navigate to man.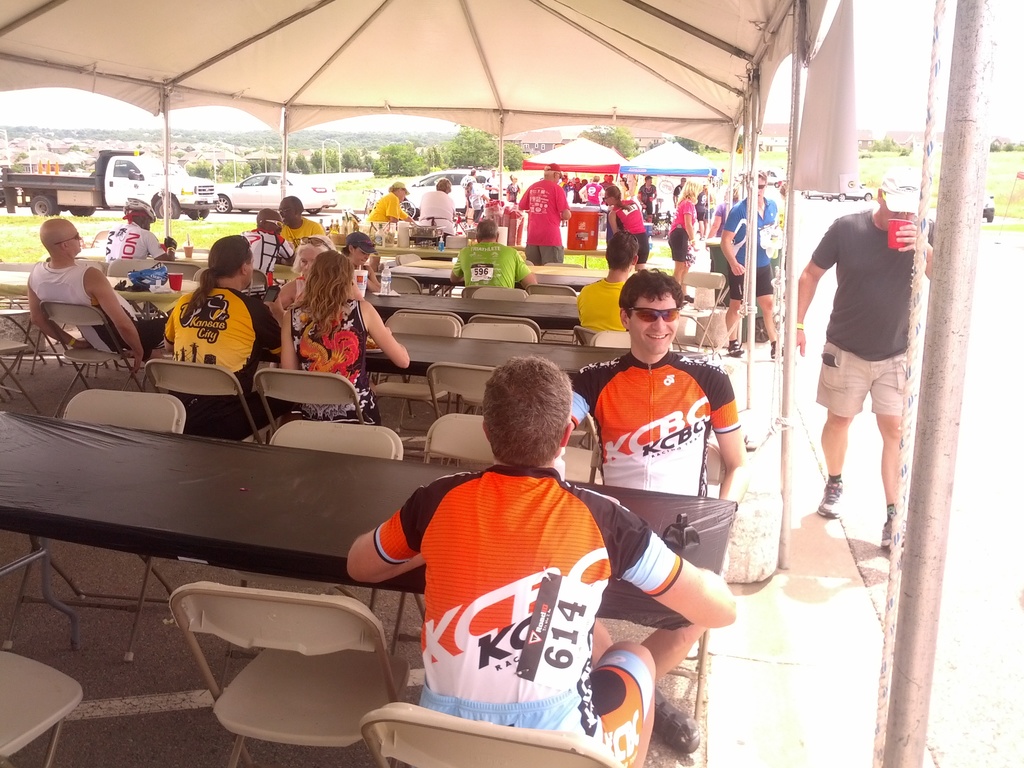
Navigation target: BBox(638, 177, 655, 211).
